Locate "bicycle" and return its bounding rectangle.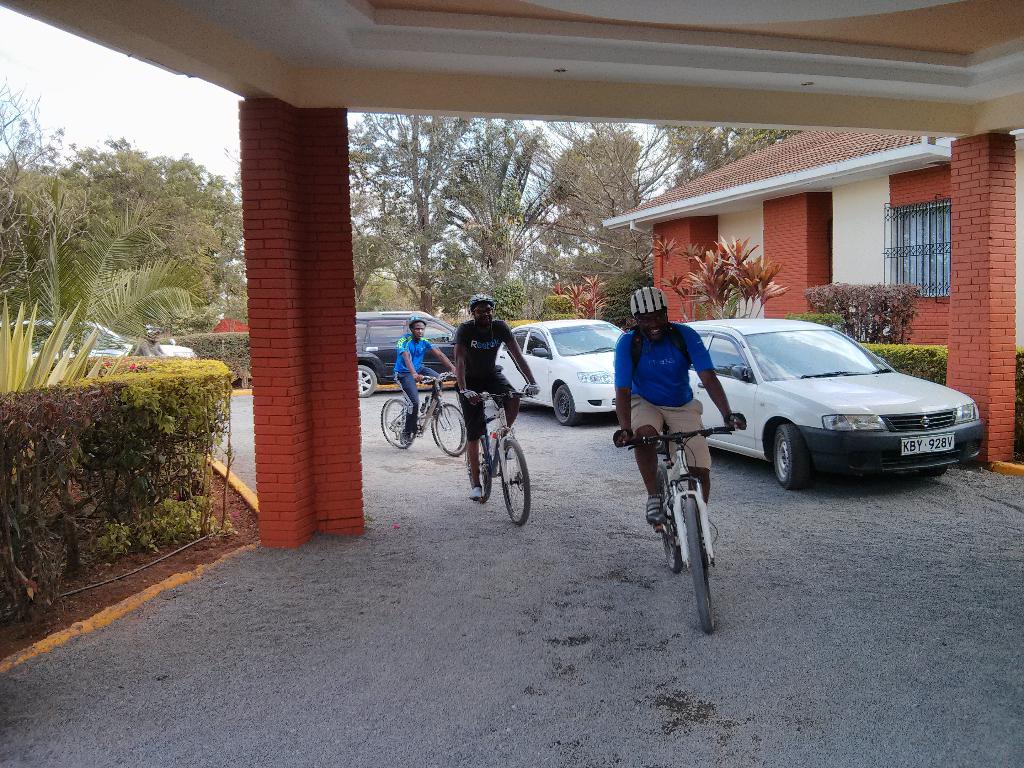
box=[460, 381, 534, 532].
